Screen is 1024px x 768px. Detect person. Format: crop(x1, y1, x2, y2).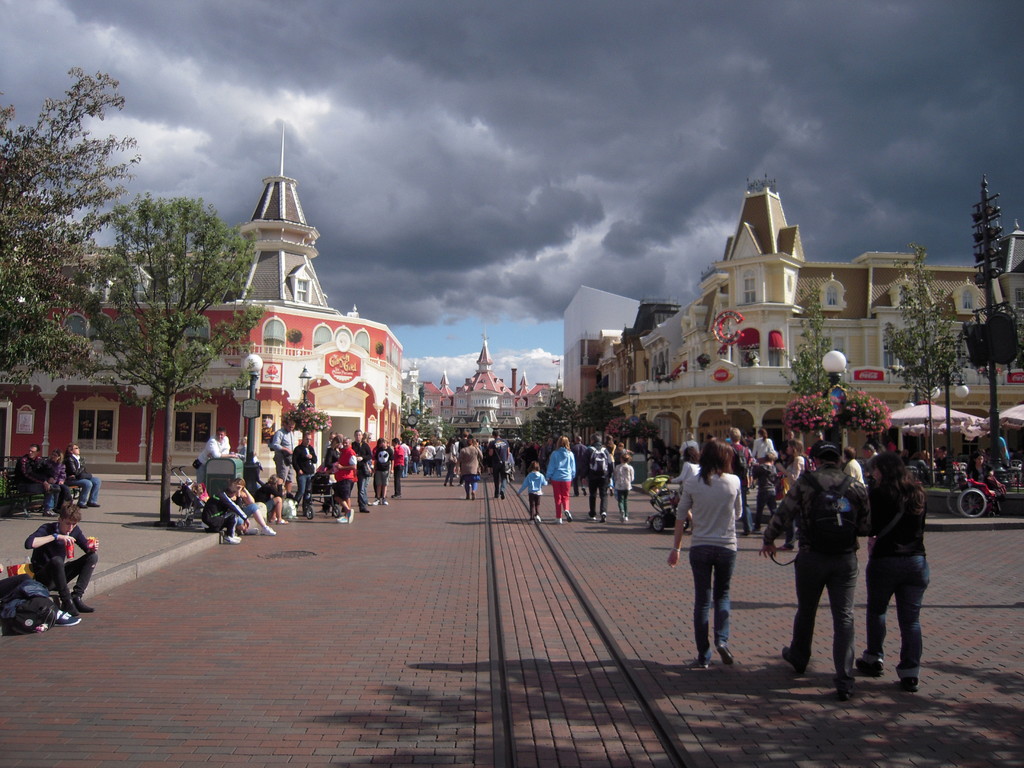
crop(871, 444, 931, 695).
